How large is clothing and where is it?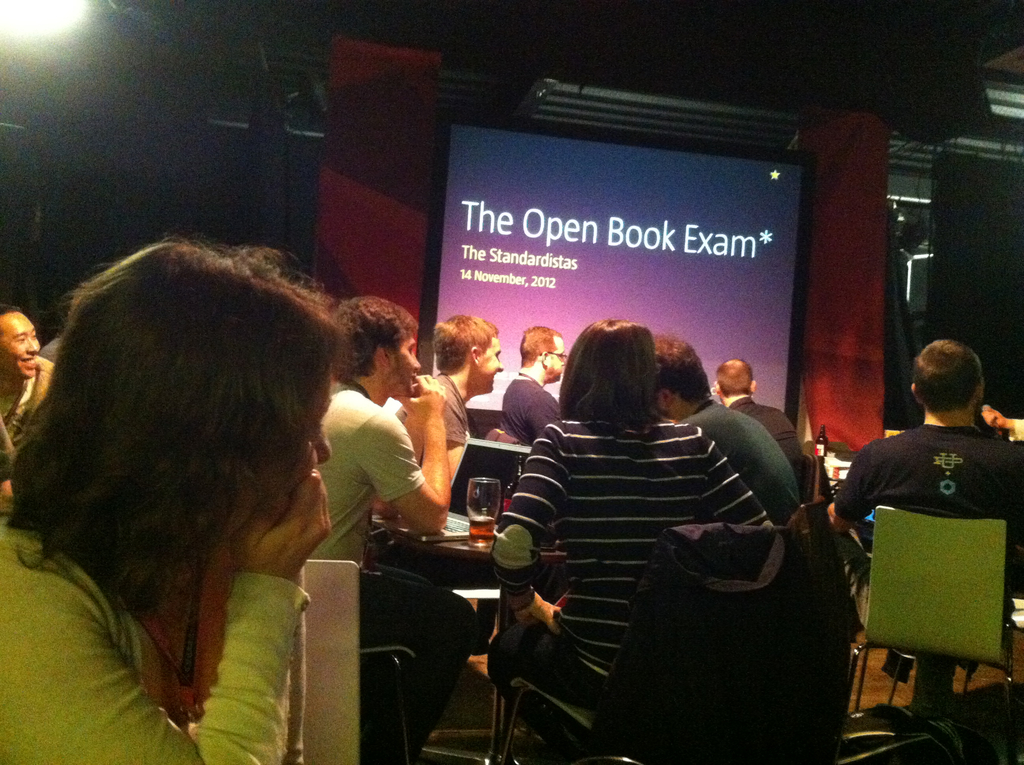
Bounding box: (682, 397, 803, 520).
